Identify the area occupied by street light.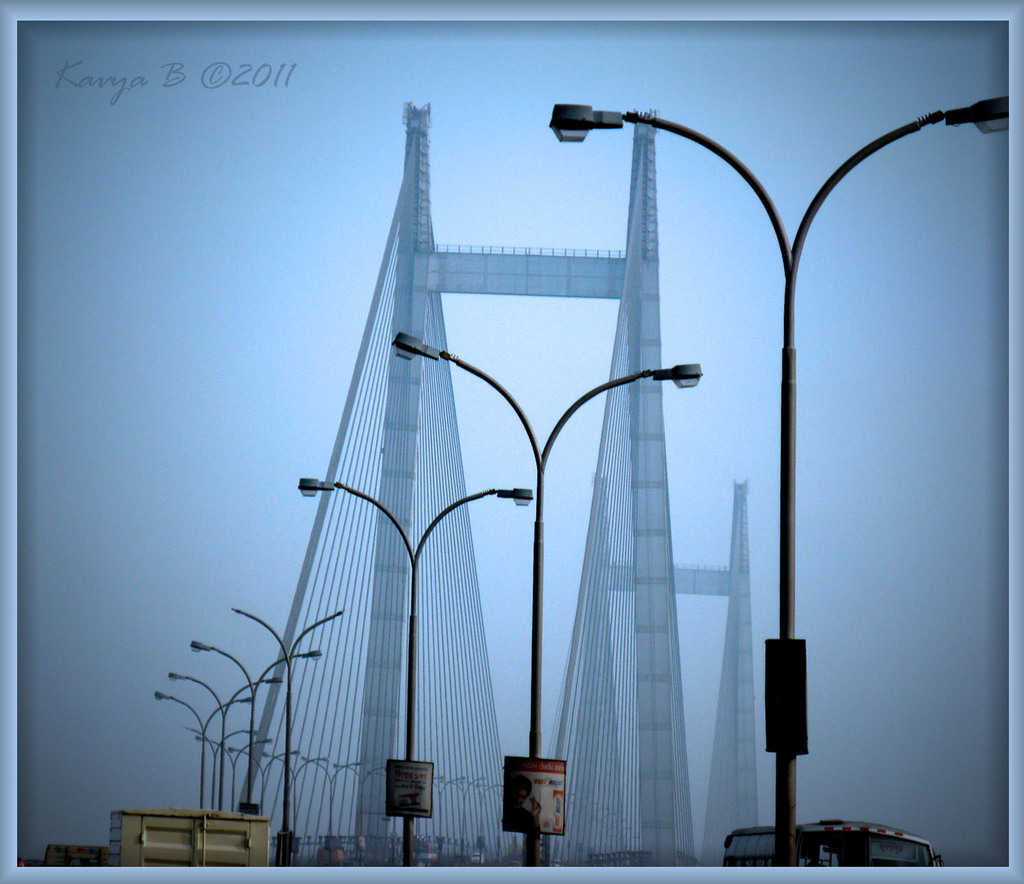
Area: x1=551 y1=95 x2=1013 y2=856.
